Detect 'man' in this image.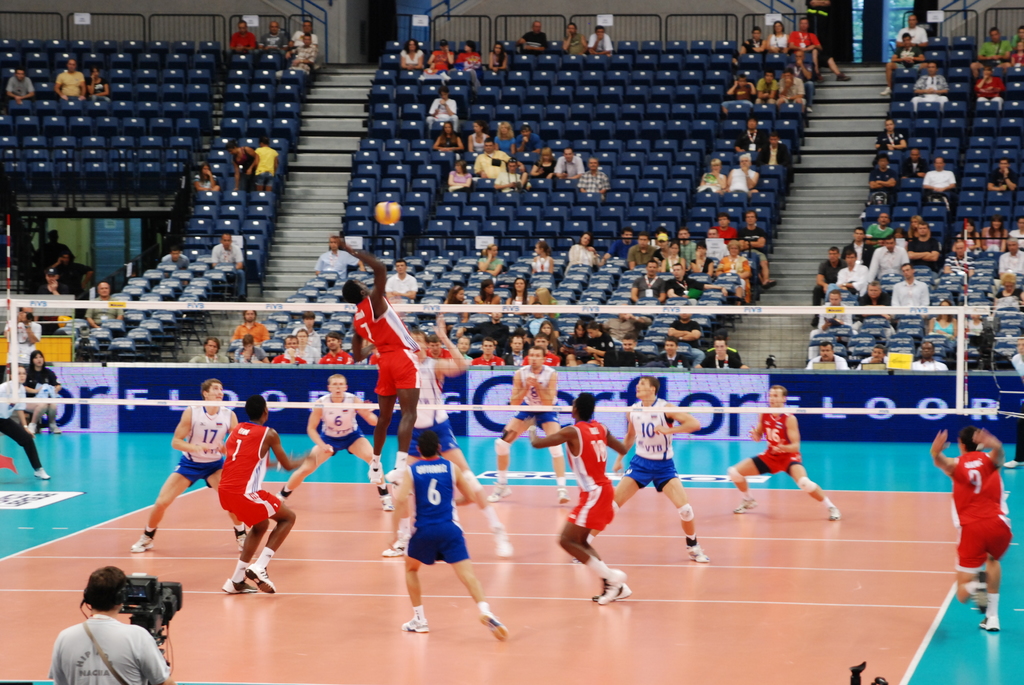
Detection: (130,380,239,558).
